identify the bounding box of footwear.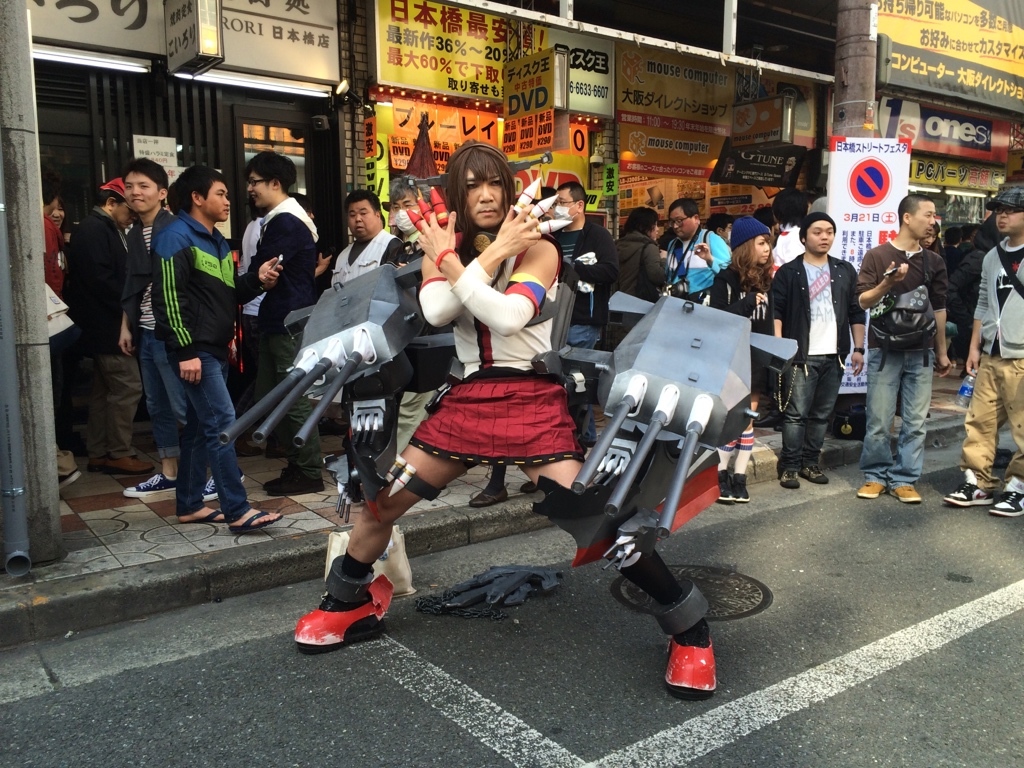
select_region(517, 479, 540, 491).
